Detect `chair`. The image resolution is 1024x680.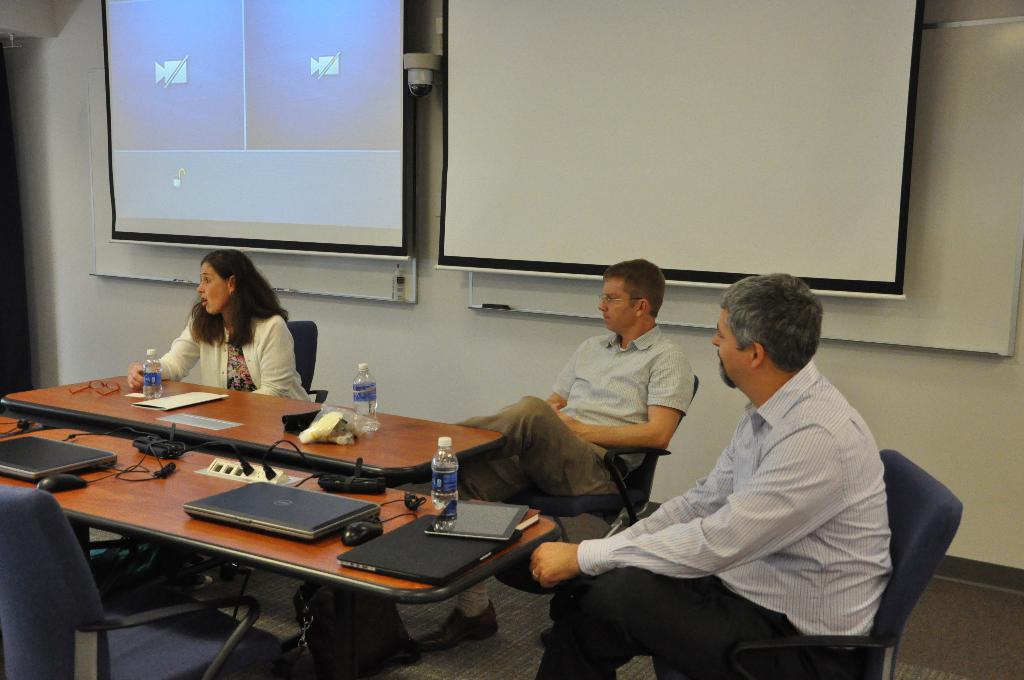
x1=649, y1=450, x2=964, y2=679.
